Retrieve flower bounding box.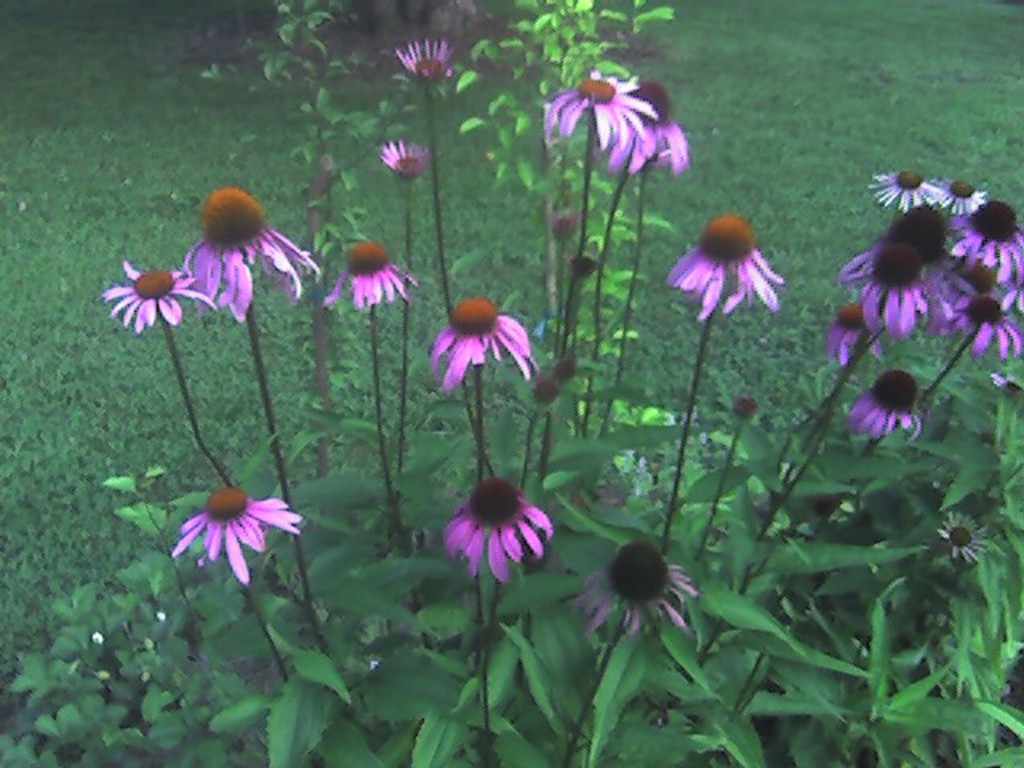
Bounding box: x1=541 y1=64 x2=658 y2=142.
